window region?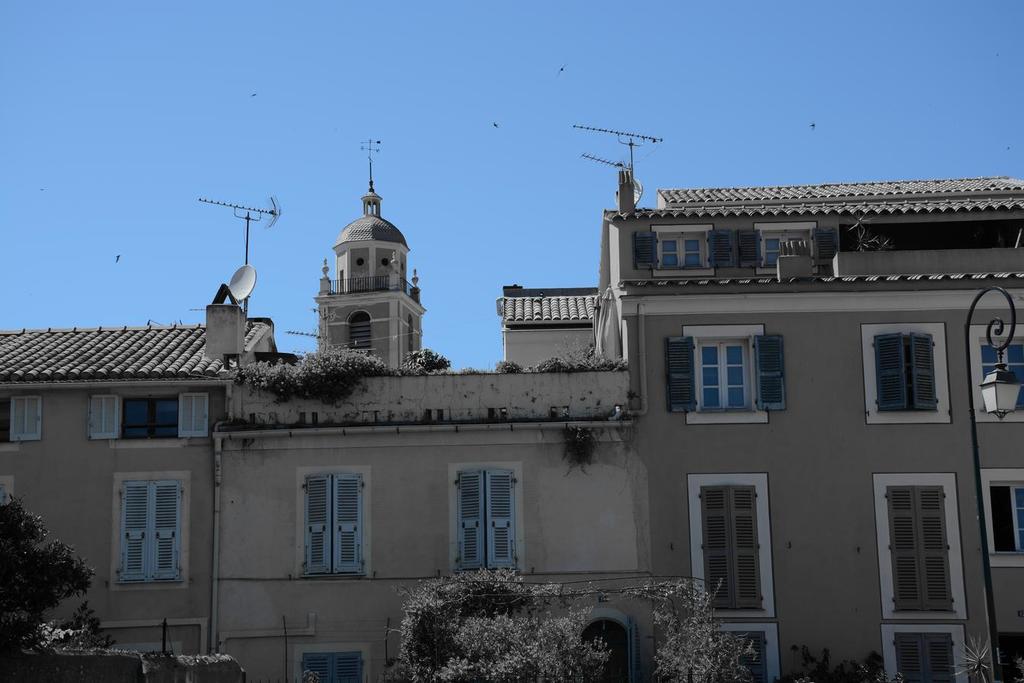
847, 314, 956, 430
